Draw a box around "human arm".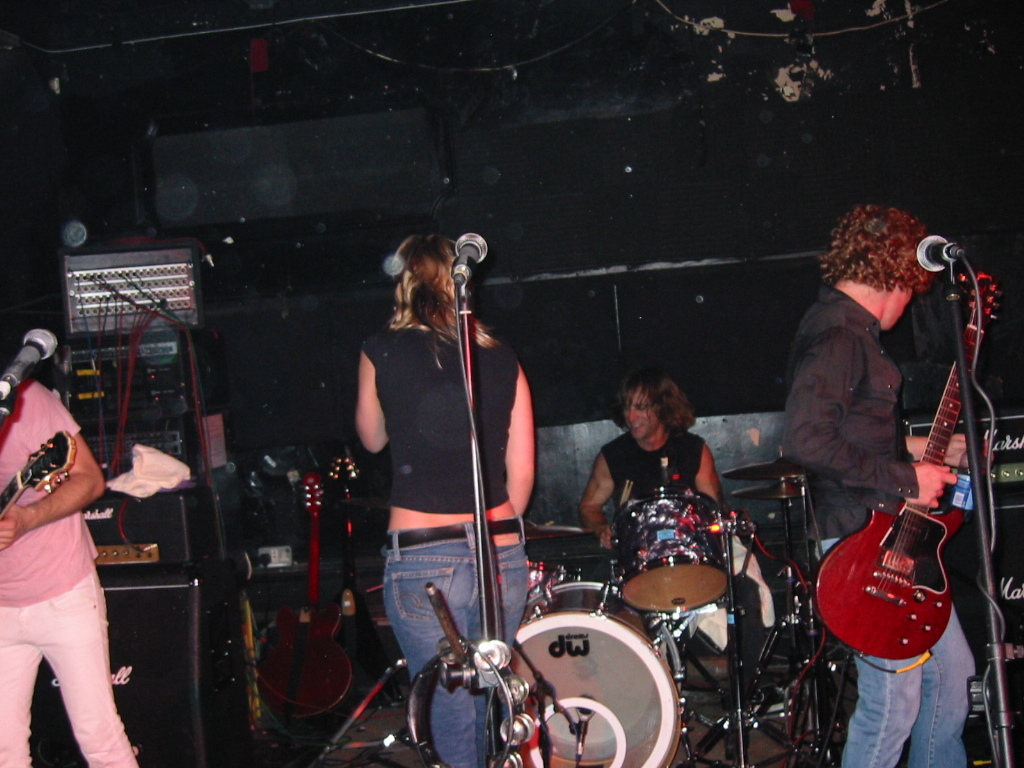
bbox=(498, 362, 529, 526).
